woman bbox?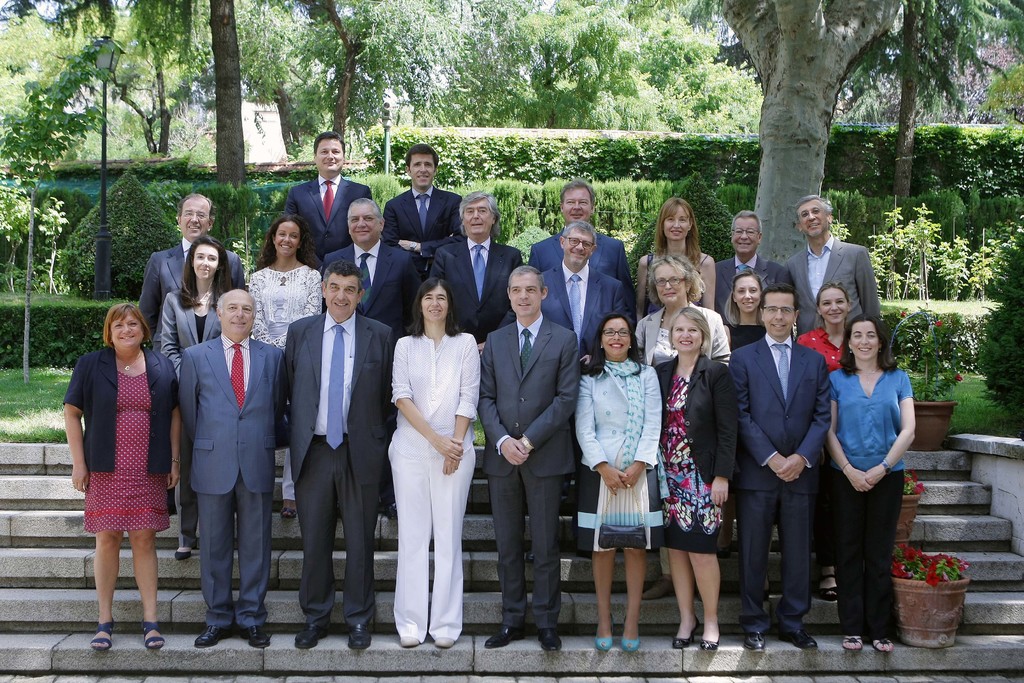
bbox=[157, 234, 236, 559]
